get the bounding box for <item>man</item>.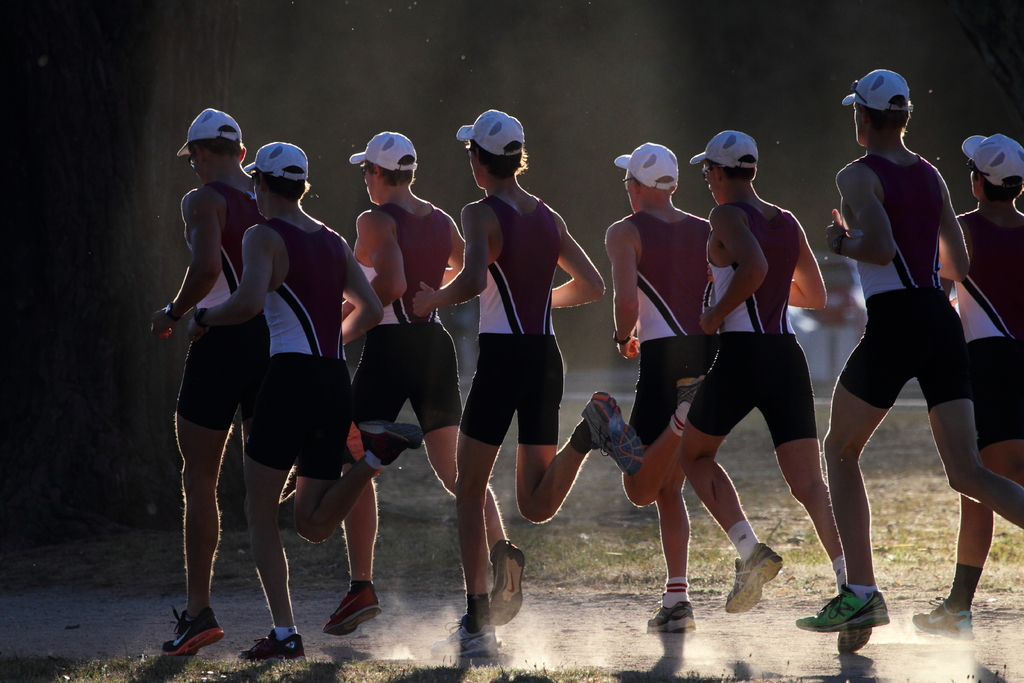
box(388, 95, 632, 675).
